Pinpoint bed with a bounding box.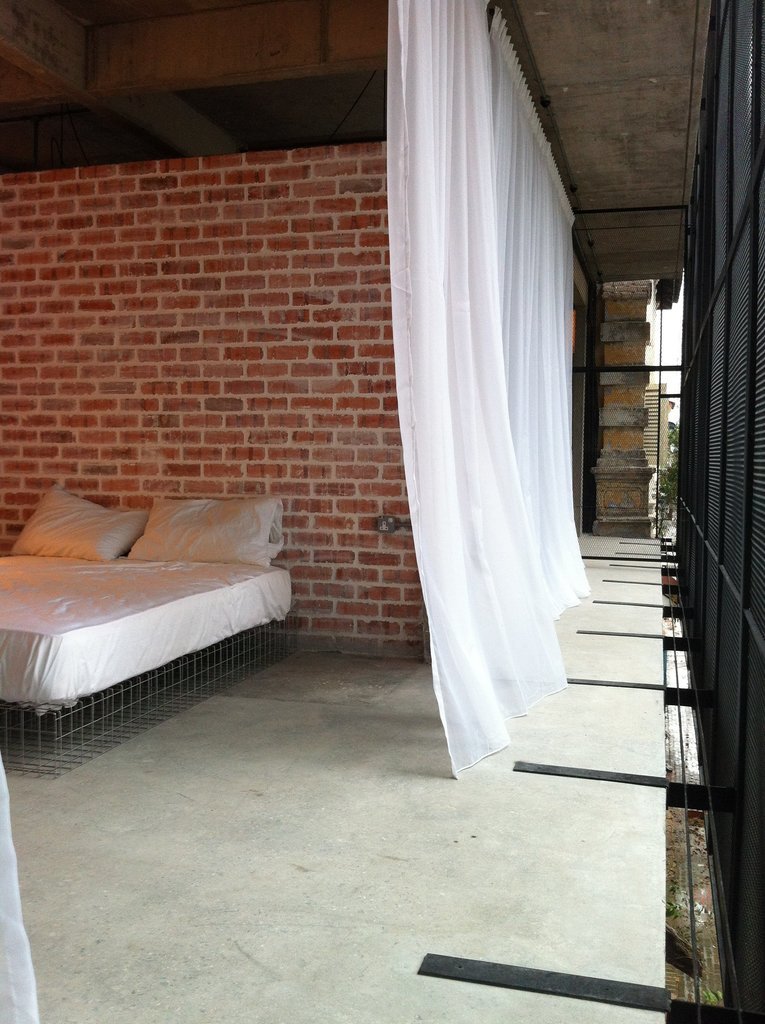
bbox=[0, 415, 306, 760].
